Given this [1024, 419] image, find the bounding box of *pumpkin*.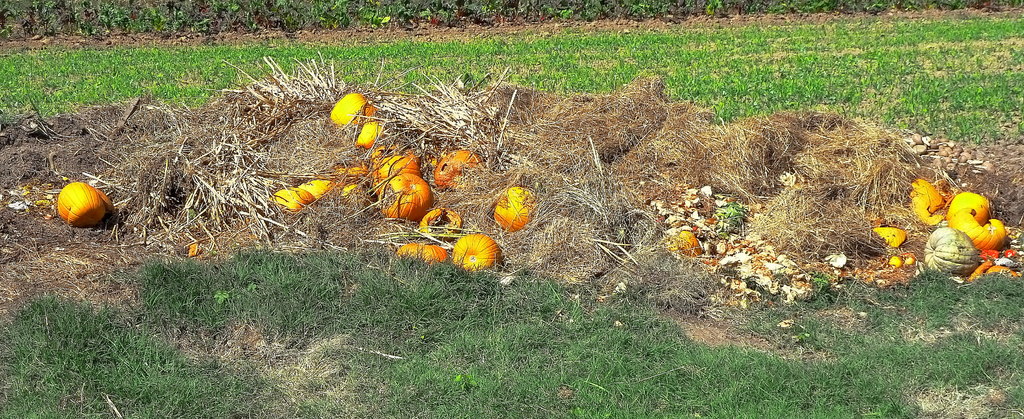
Rect(868, 222, 904, 247).
